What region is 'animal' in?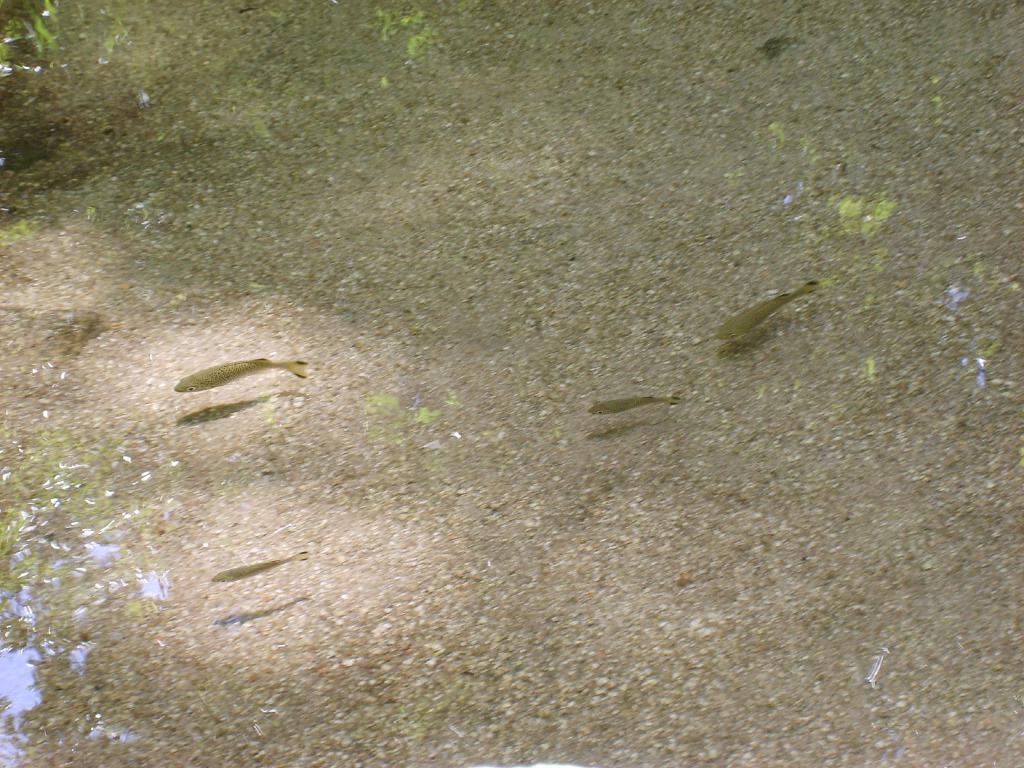
<box>175,358,308,389</box>.
